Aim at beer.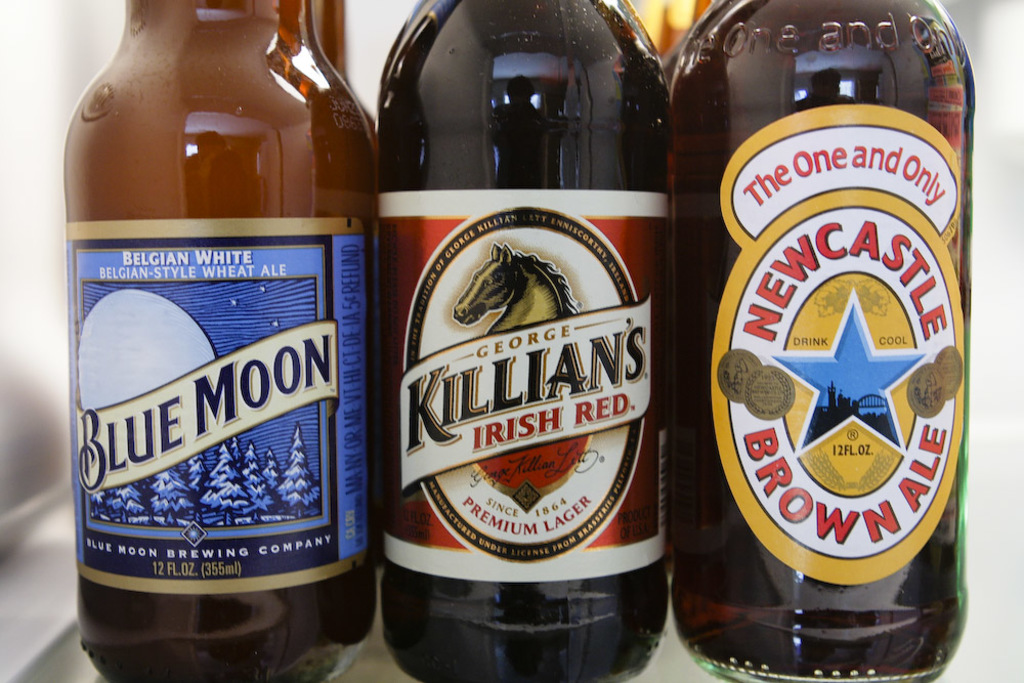
Aimed at box=[371, 0, 674, 682].
